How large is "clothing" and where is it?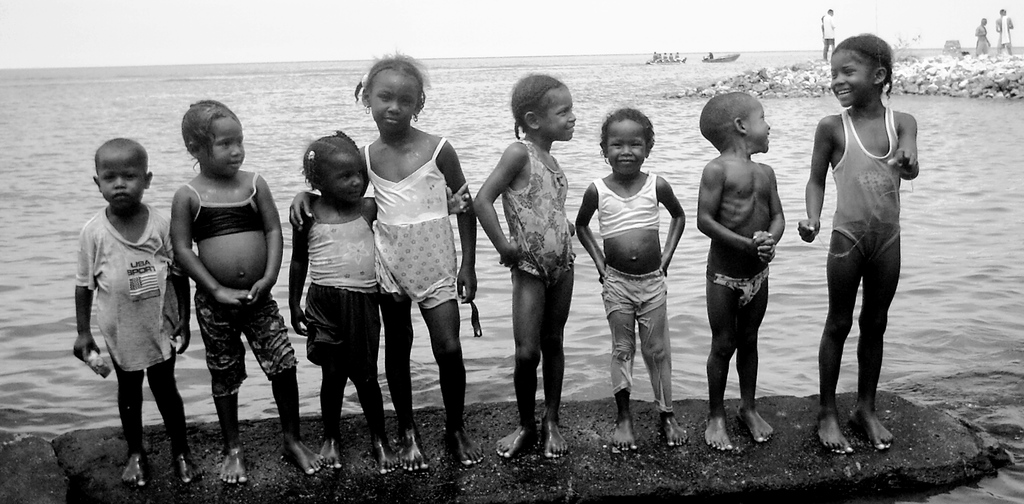
Bounding box: bbox=[357, 143, 460, 319].
